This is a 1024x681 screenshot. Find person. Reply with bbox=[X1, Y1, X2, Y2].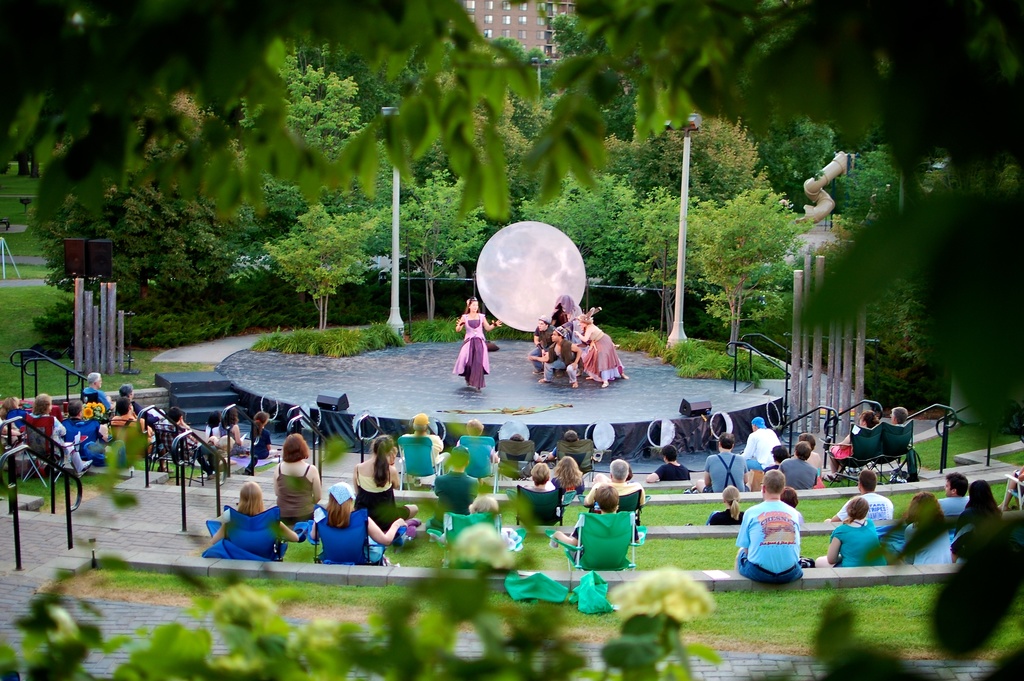
bbox=[528, 313, 561, 374].
